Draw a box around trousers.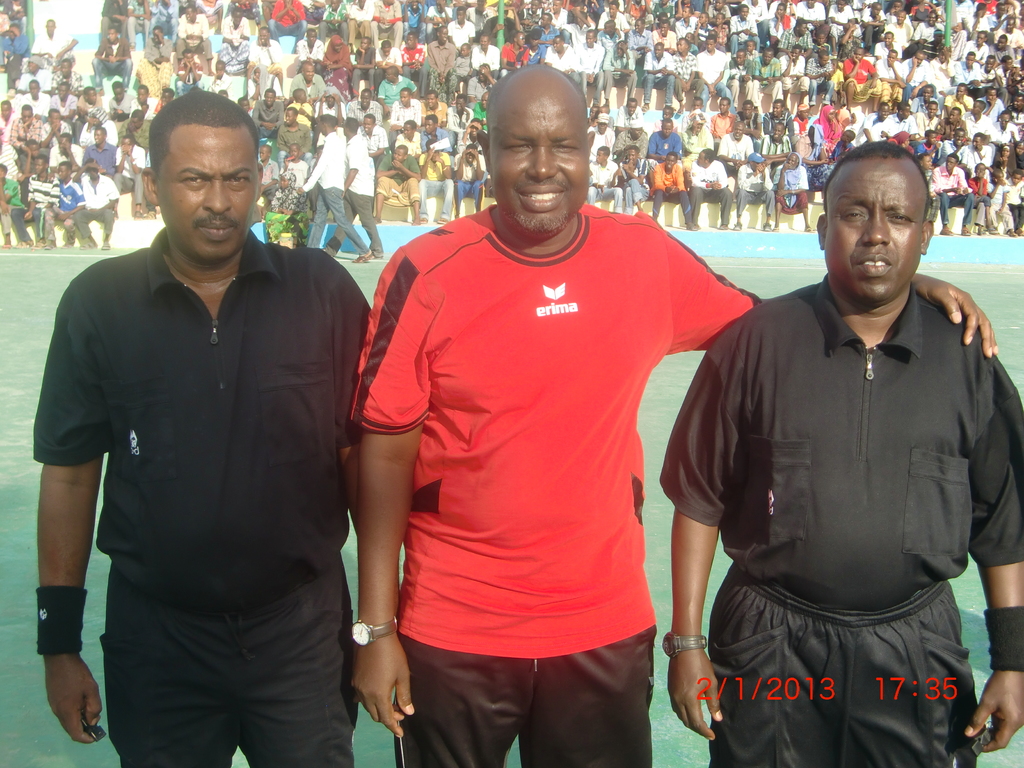
(732, 186, 772, 220).
